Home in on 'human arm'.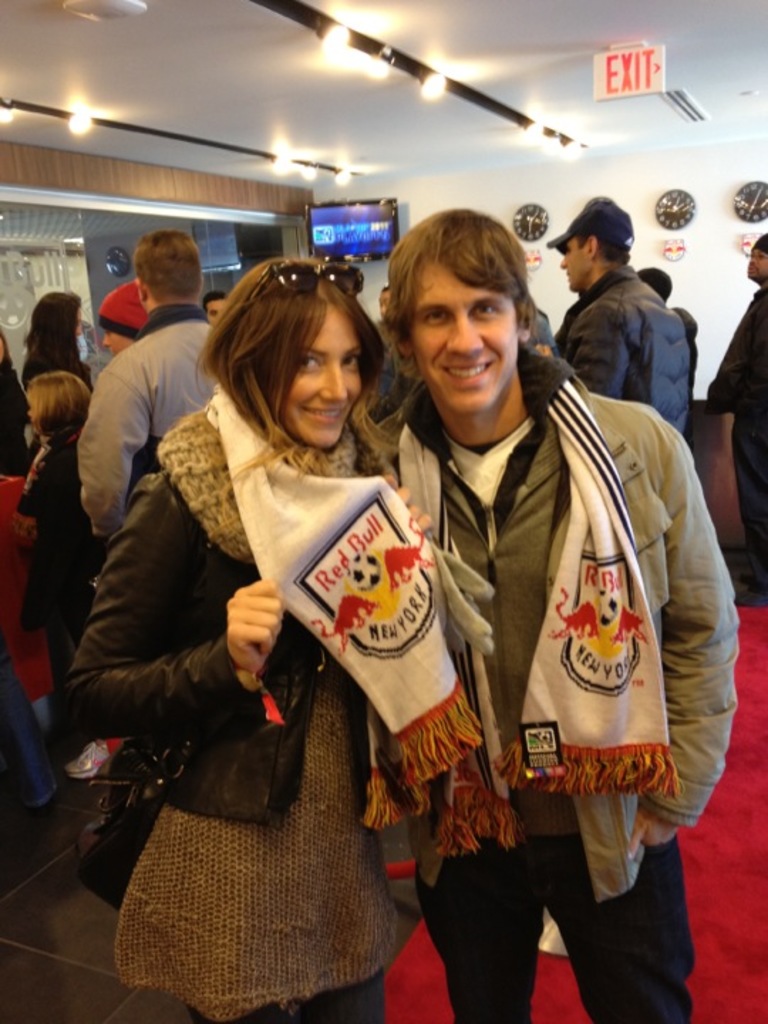
Homed in at l=620, t=417, r=737, b=858.
